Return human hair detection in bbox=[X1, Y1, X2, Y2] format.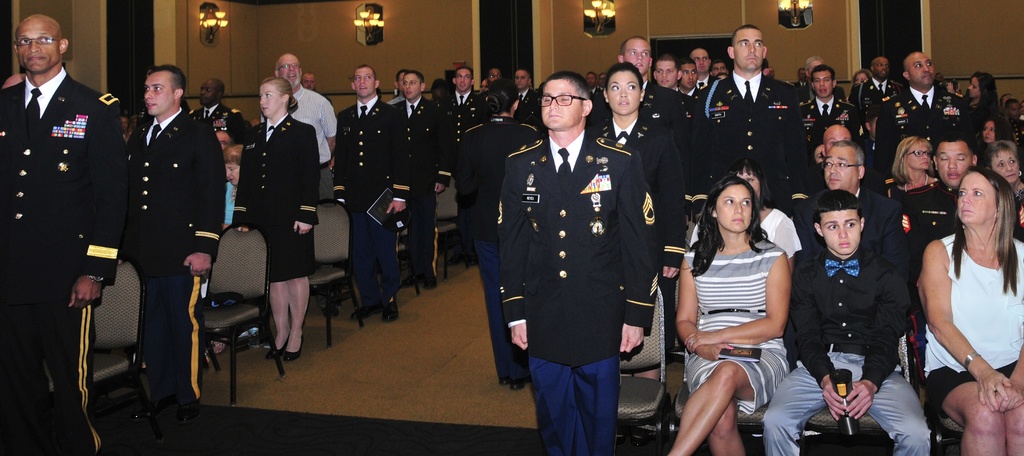
bbox=[932, 126, 986, 158].
